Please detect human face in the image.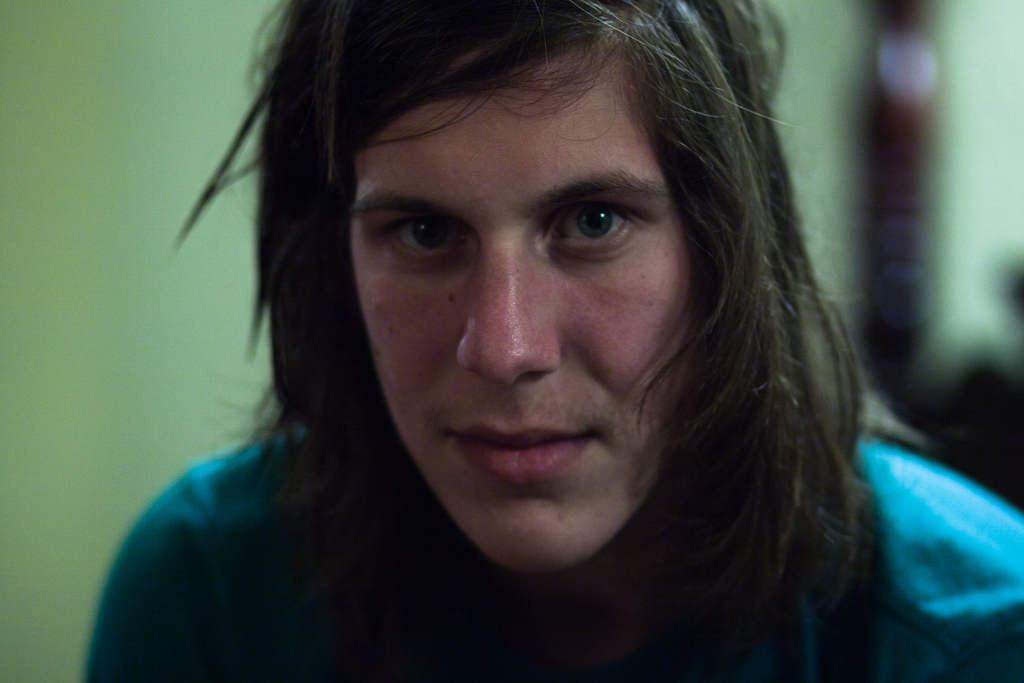
358,65,695,579.
